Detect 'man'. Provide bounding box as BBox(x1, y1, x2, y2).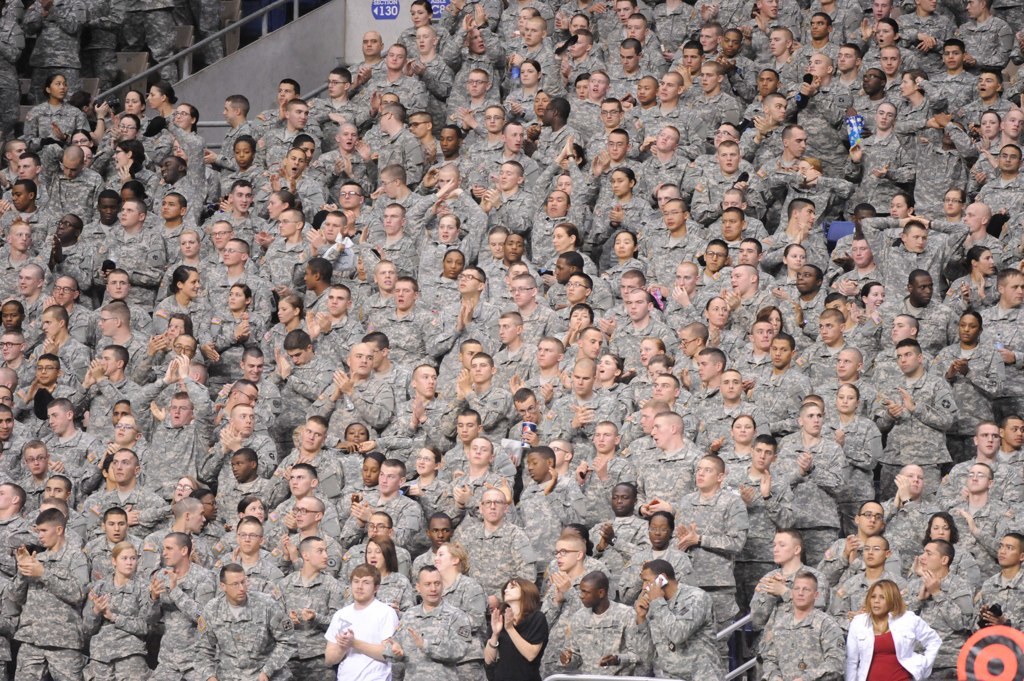
BBox(92, 304, 153, 381).
